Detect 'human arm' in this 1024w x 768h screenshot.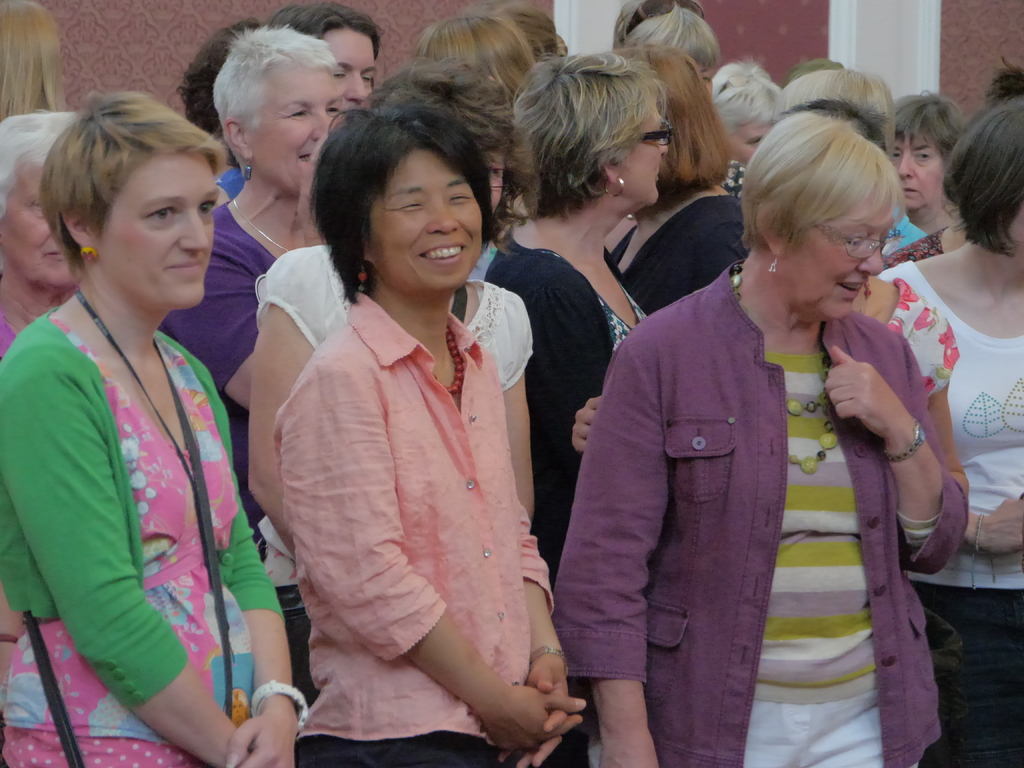
Detection: bbox=(151, 244, 263, 408).
